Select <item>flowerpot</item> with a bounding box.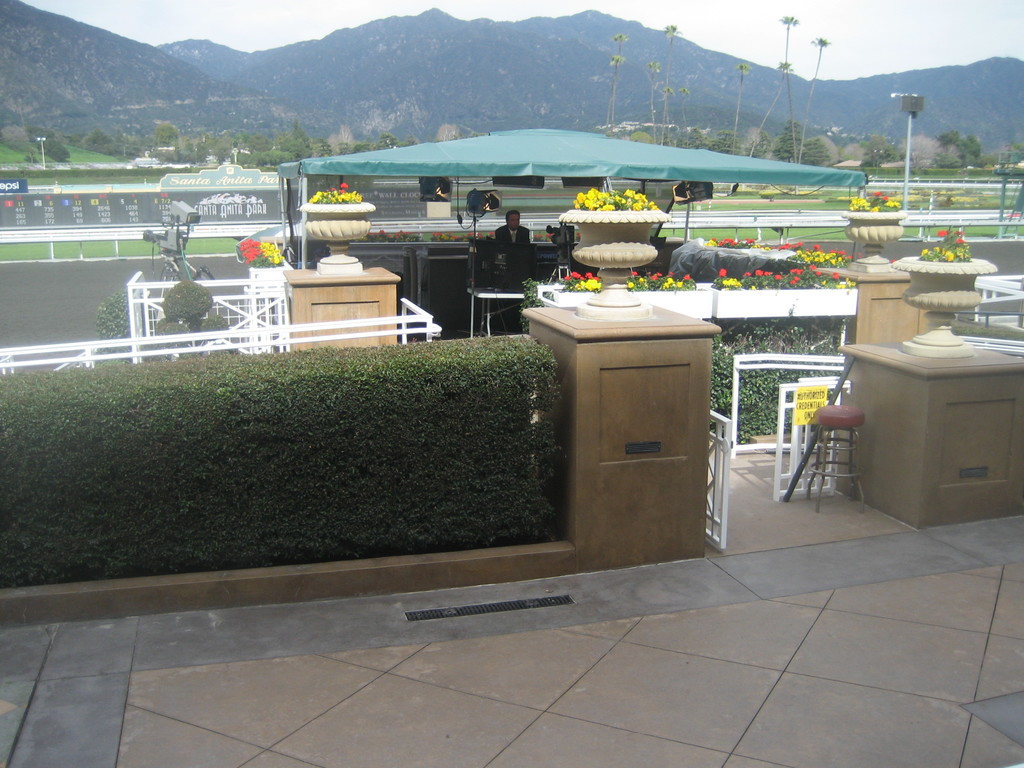
x1=298, y1=203, x2=377, y2=282.
